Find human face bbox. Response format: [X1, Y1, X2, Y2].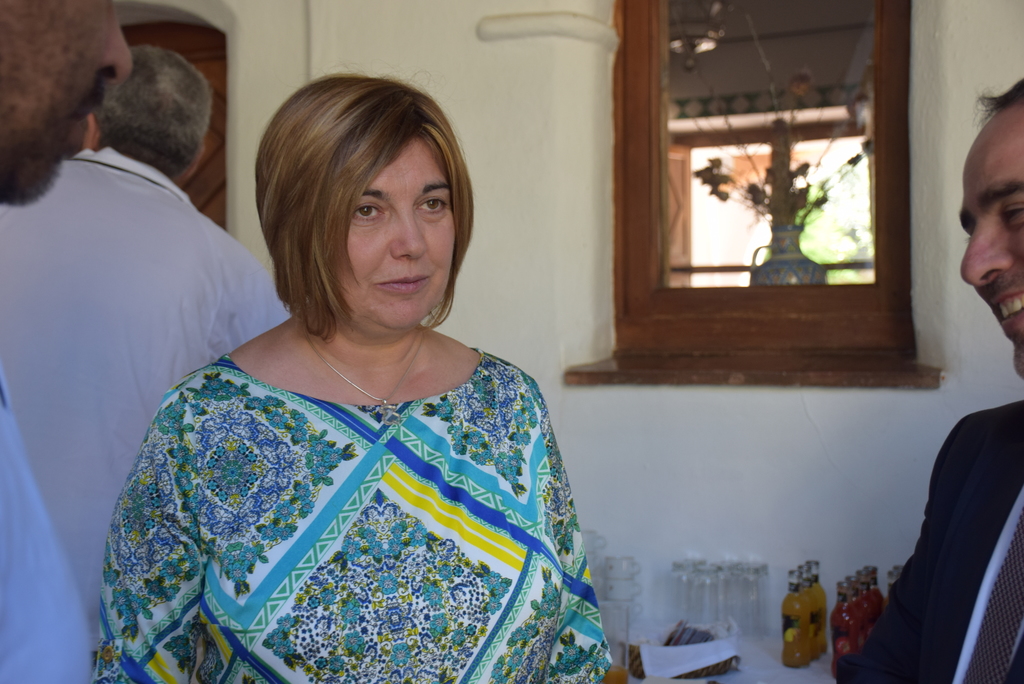
[960, 108, 1023, 378].
